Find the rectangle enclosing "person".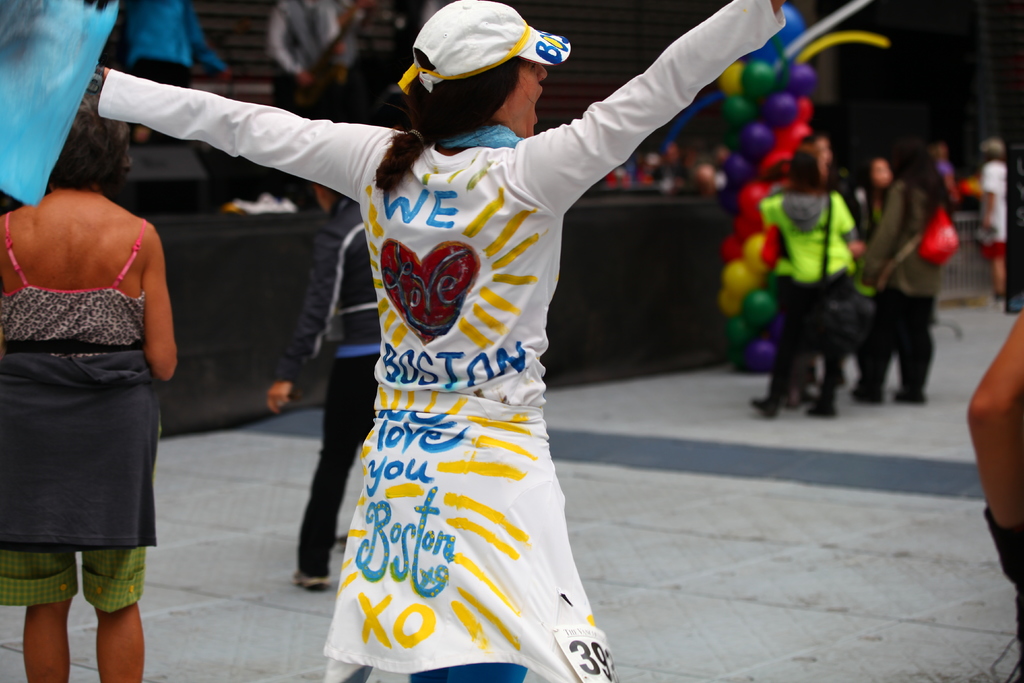
(972,131,1008,299).
